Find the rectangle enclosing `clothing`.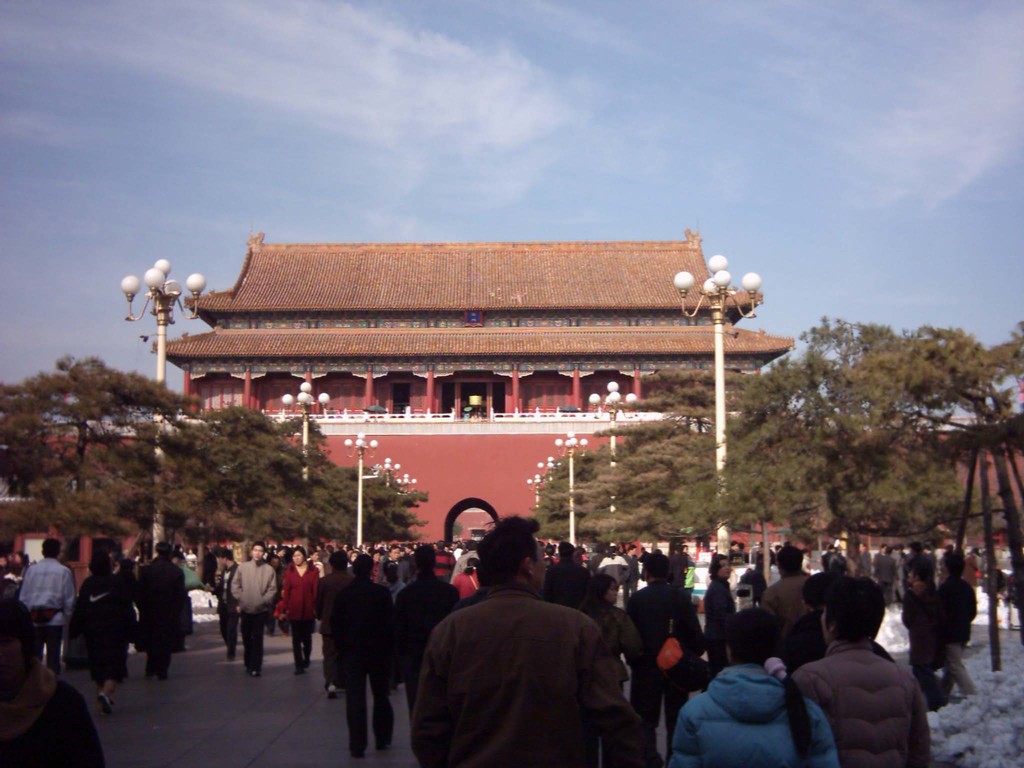
detection(629, 587, 703, 764).
